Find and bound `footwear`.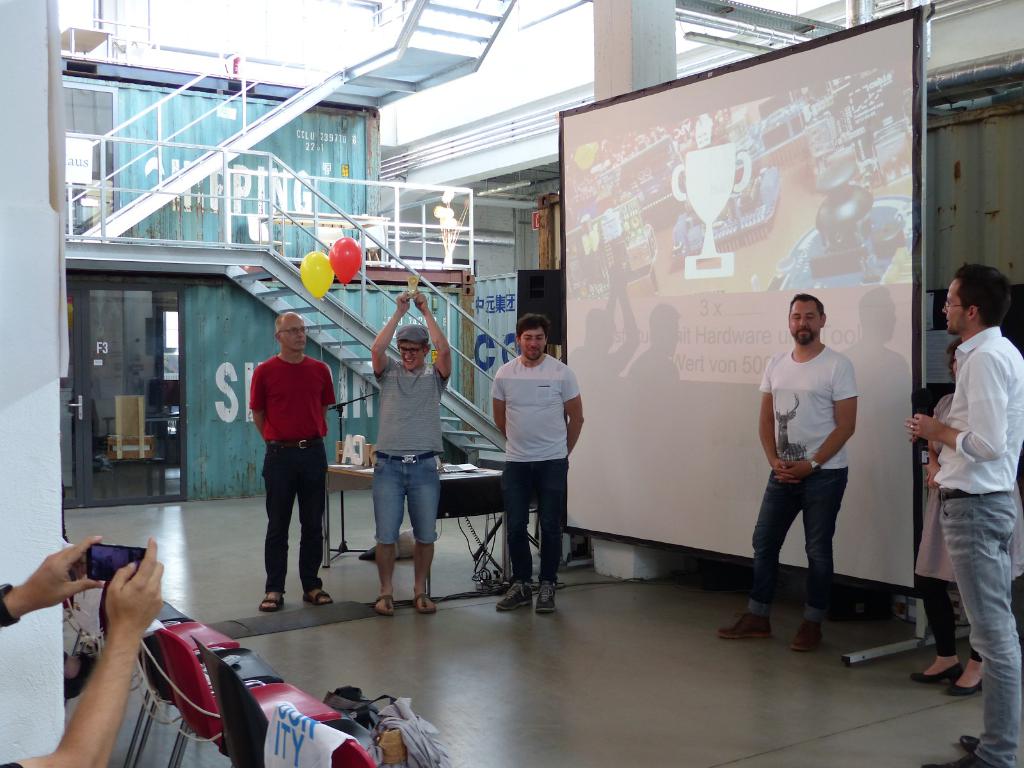
Bound: [413, 595, 440, 614].
